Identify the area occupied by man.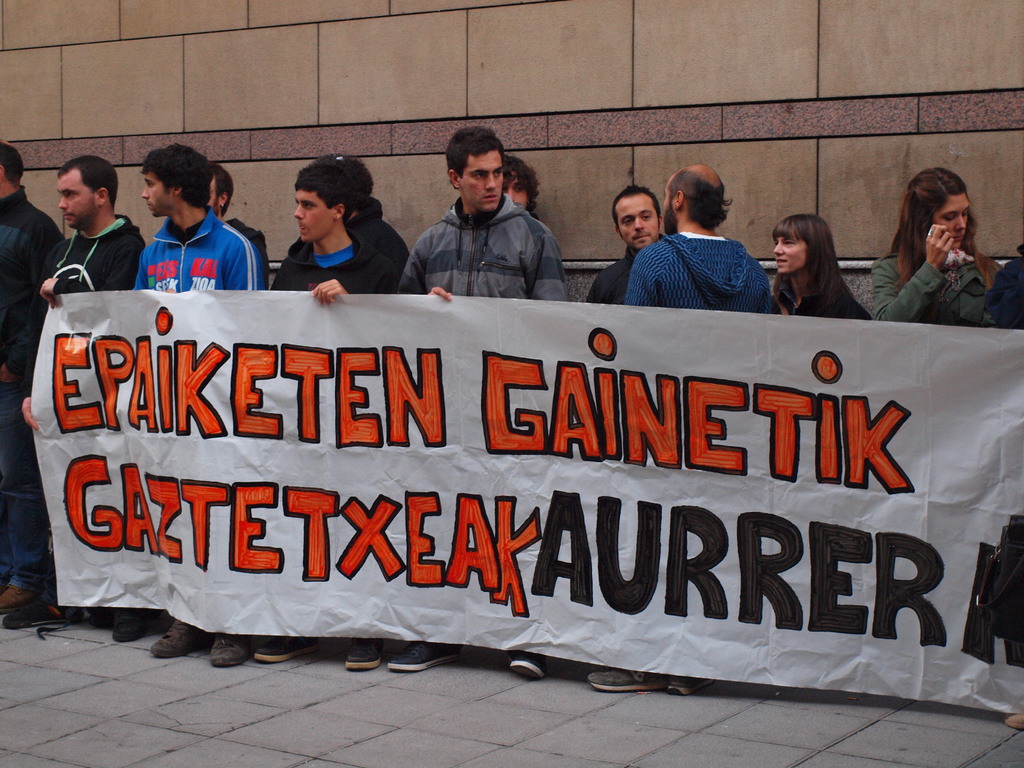
Area: box(320, 154, 410, 278).
